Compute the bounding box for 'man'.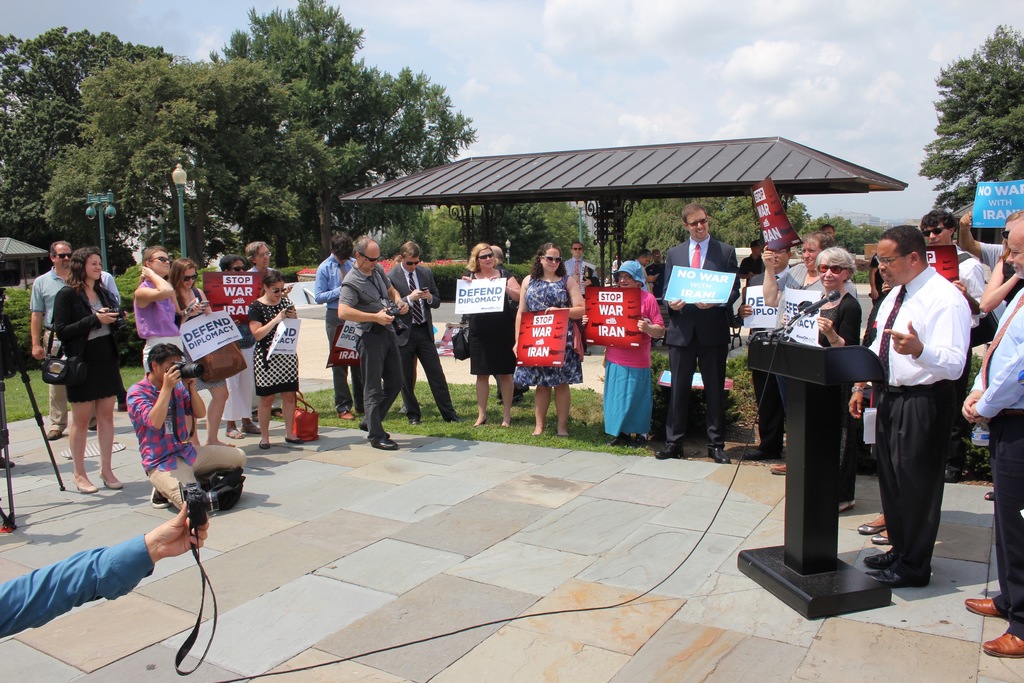
locate(563, 236, 593, 287).
